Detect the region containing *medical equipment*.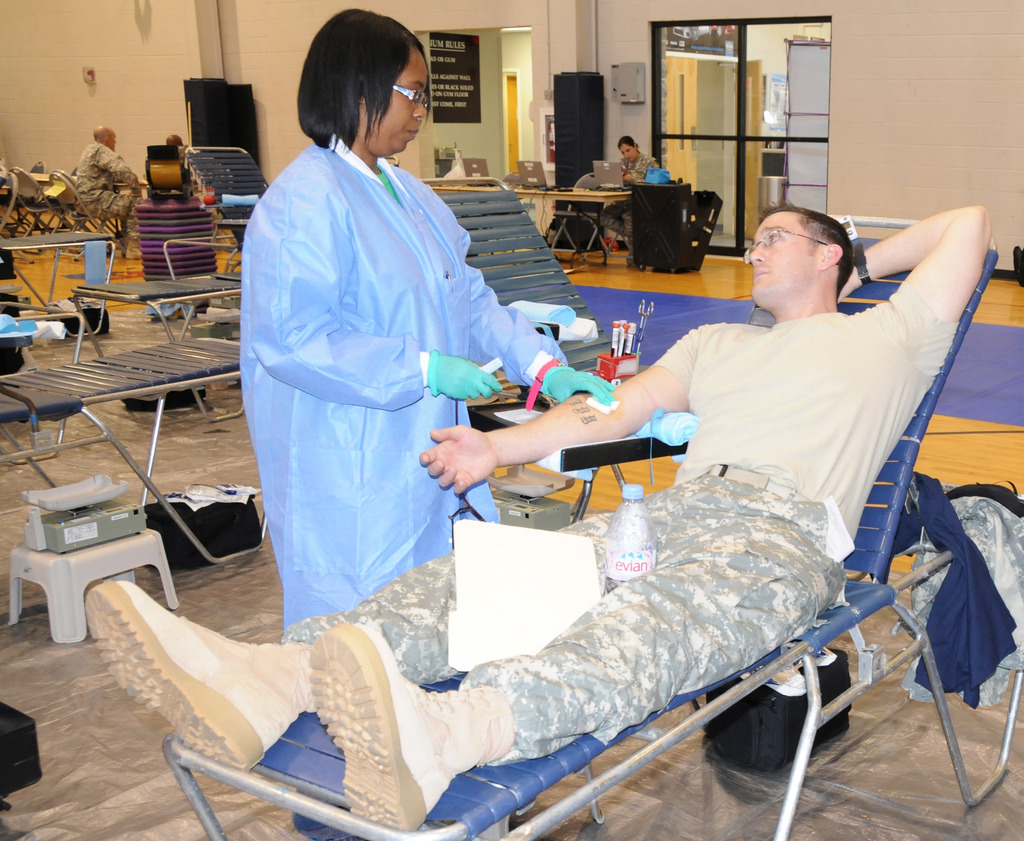
0 330 278 567.
